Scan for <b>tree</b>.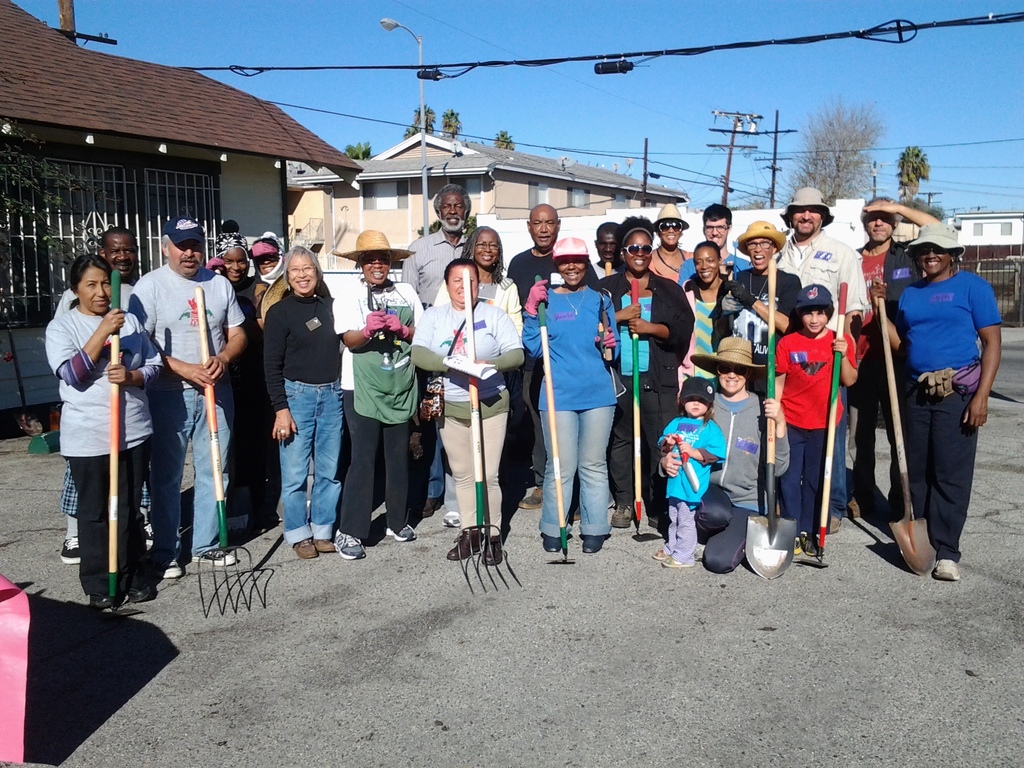
Scan result: 444,111,472,137.
